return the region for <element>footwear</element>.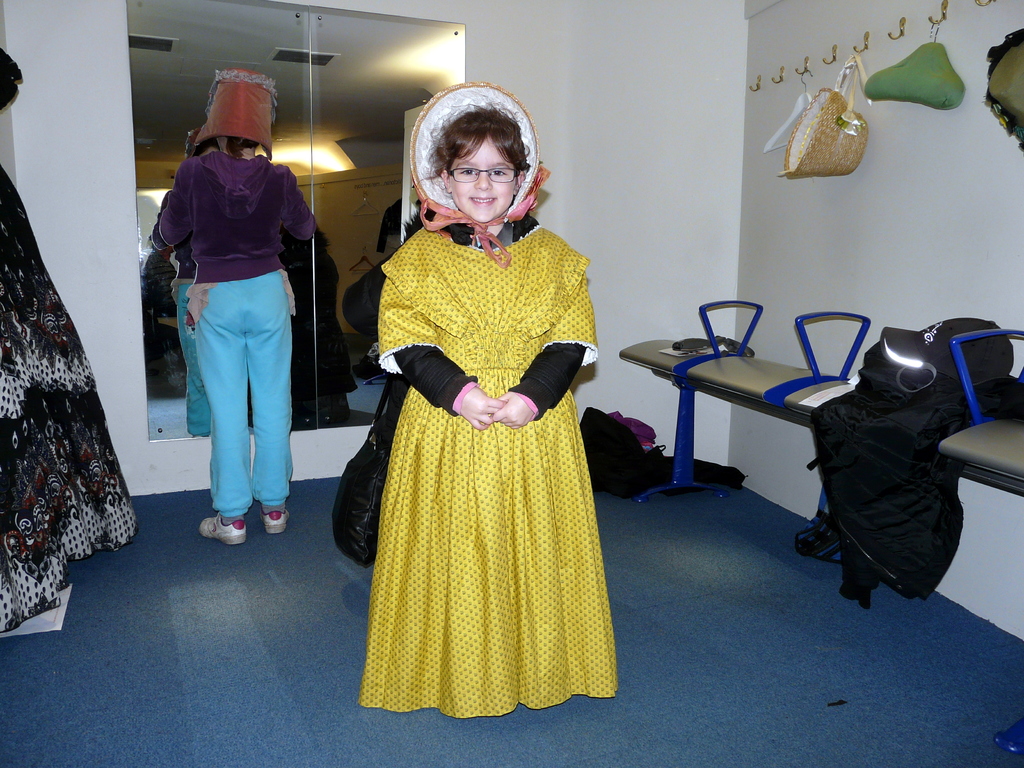
bbox=(200, 513, 250, 544).
